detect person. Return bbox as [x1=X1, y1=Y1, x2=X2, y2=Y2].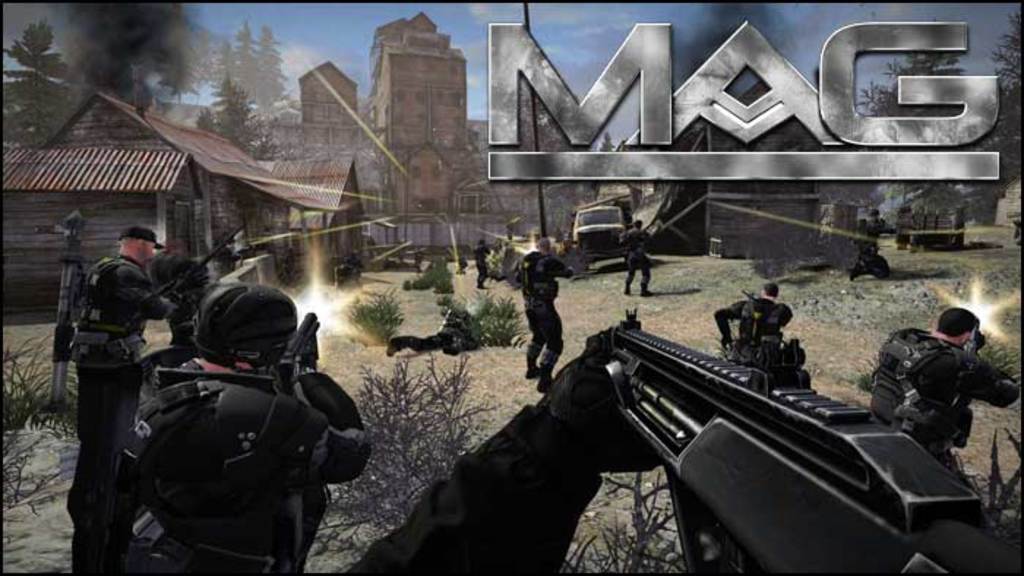
[x1=121, y1=279, x2=373, y2=575].
